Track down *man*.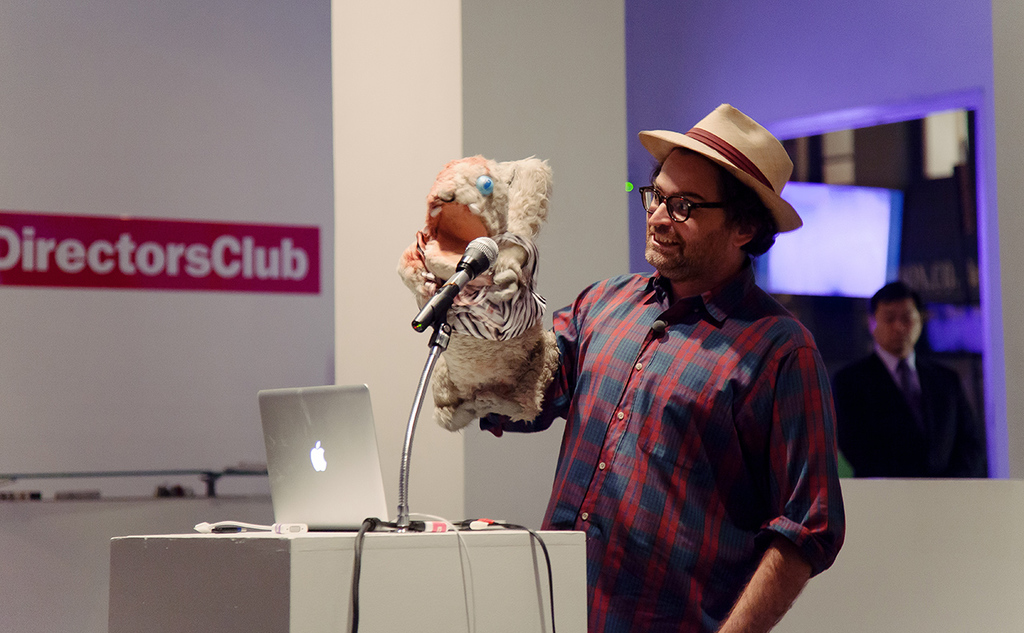
Tracked to x1=855 y1=288 x2=962 y2=468.
